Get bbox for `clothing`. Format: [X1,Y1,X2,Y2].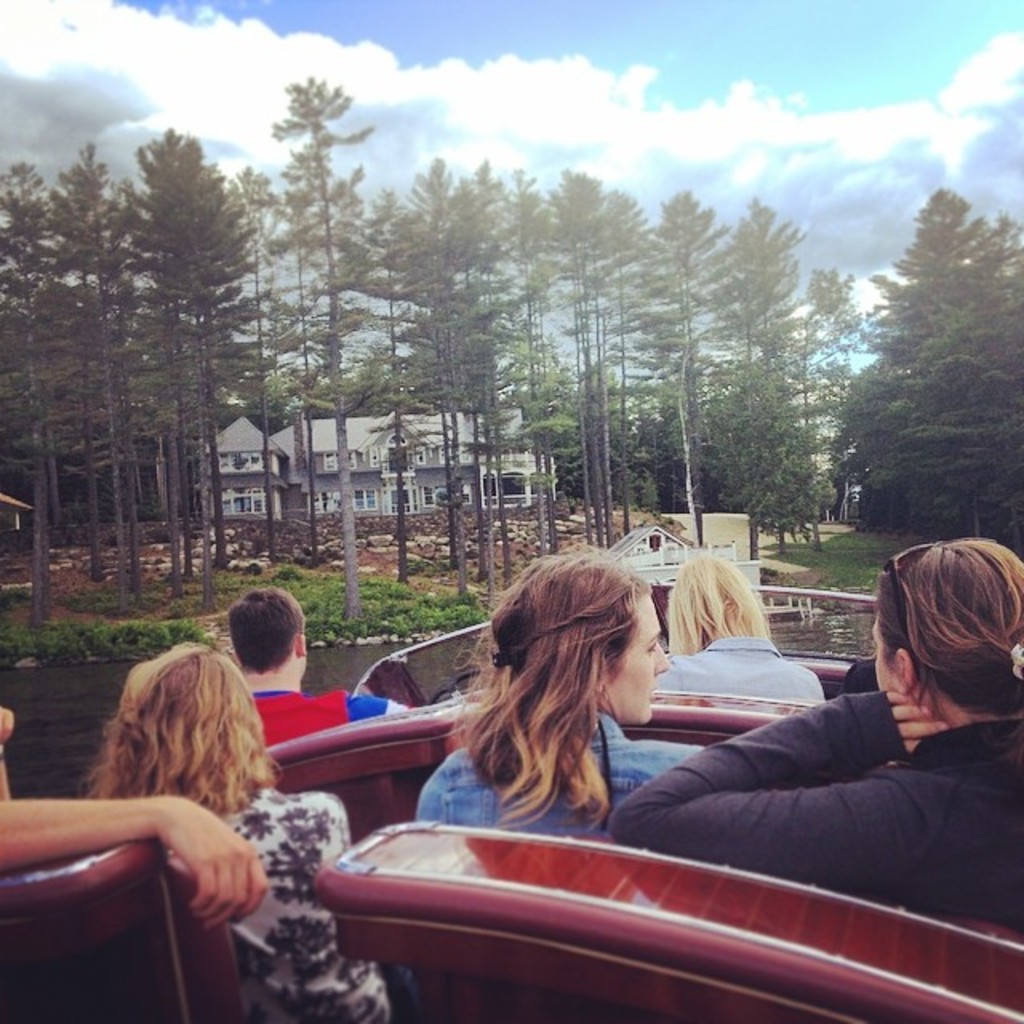
[645,626,824,704].
